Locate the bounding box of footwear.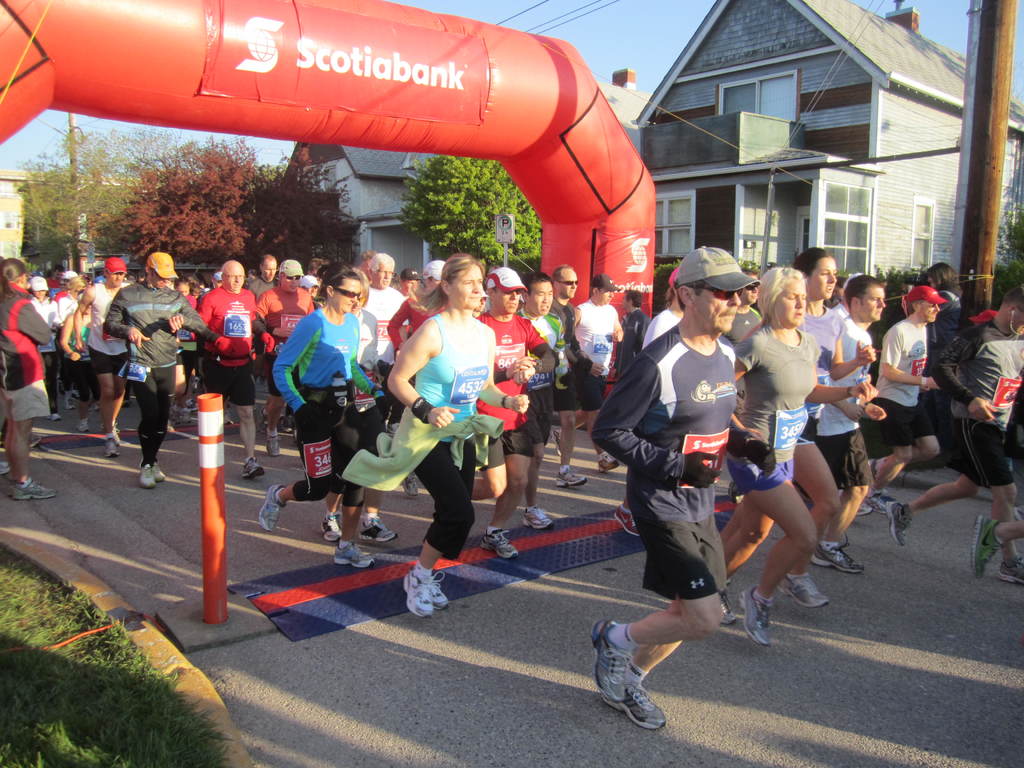
Bounding box: x1=481 y1=530 x2=516 y2=559.
